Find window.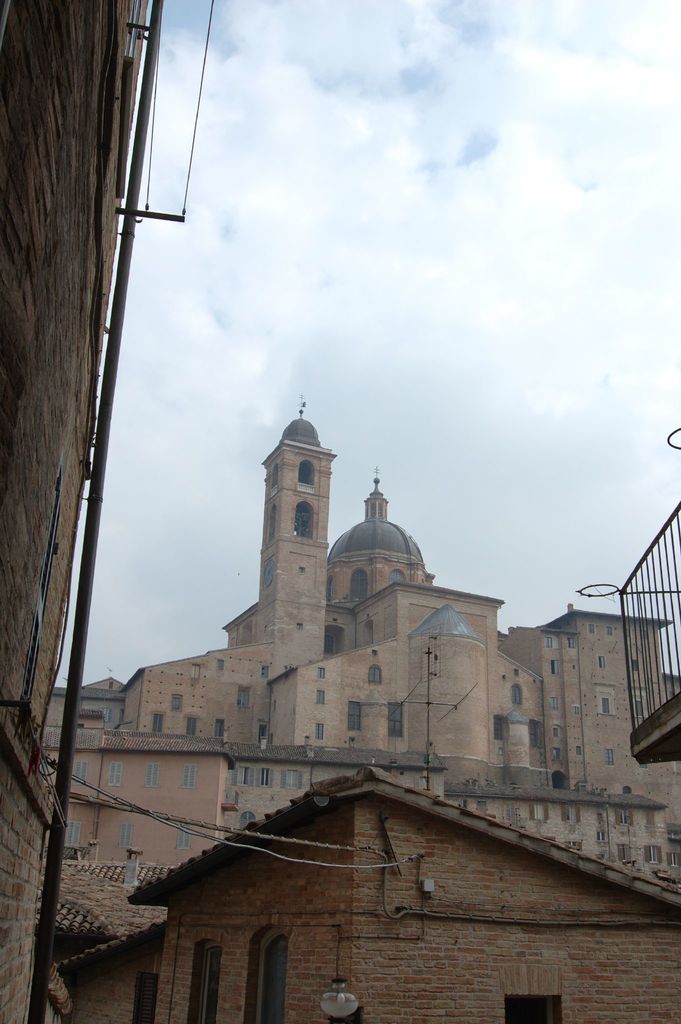
Rect(347, 696, 366, 736).
